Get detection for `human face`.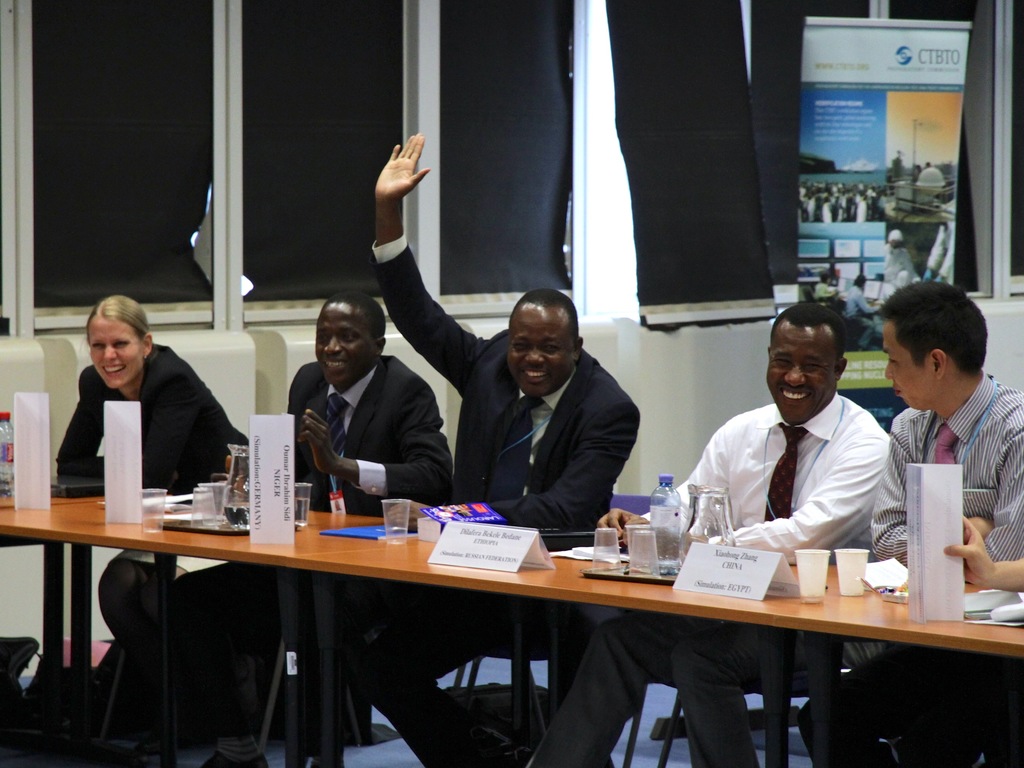
Detection: x1=508, y1=313, x2=573, y2=391.
